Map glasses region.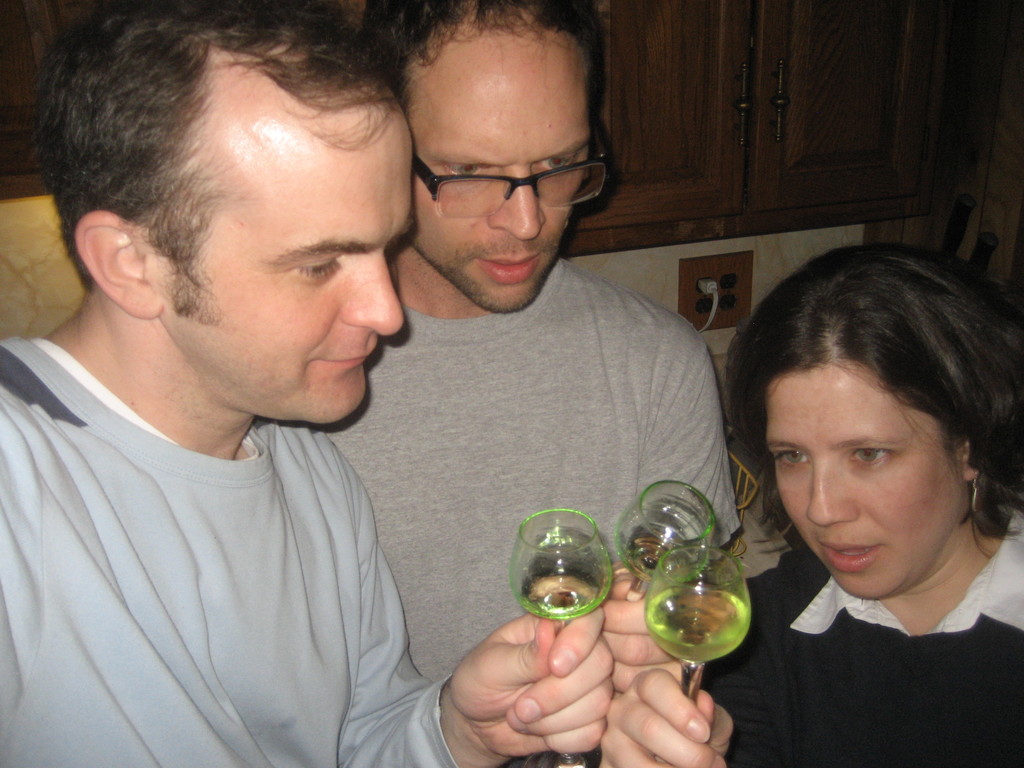
Mapped to x1=399, y1=125, x2=612, y2=213.
